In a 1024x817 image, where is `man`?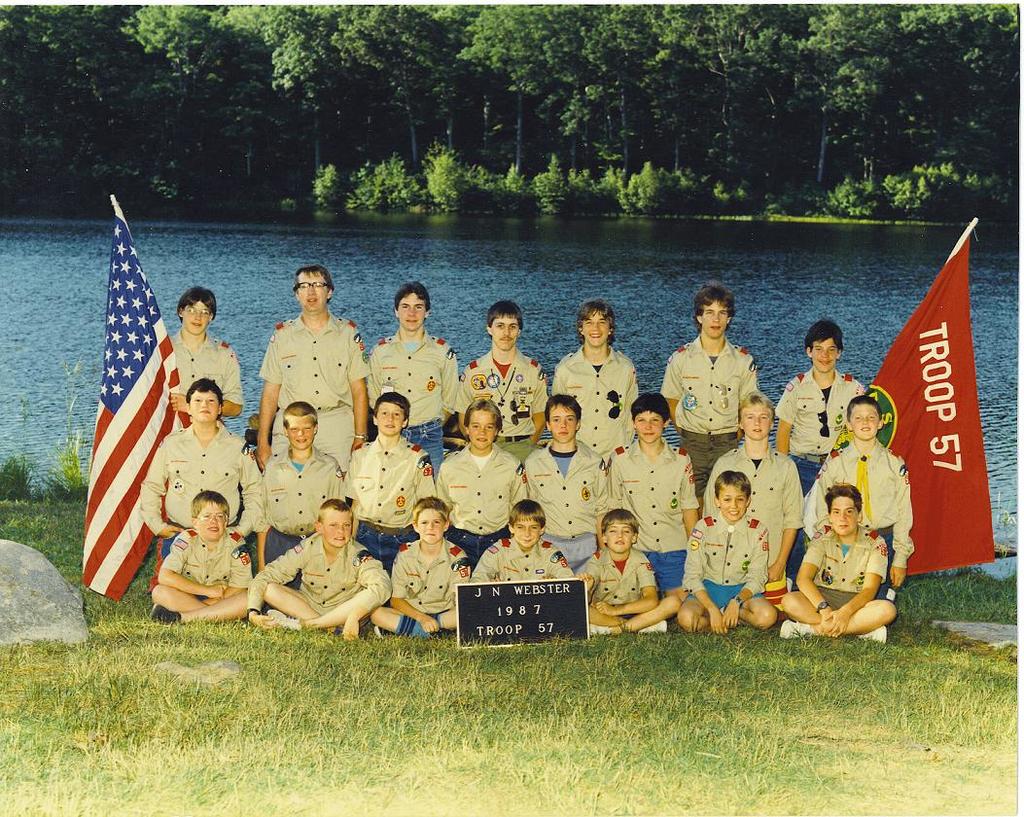
449,302,551,466.
